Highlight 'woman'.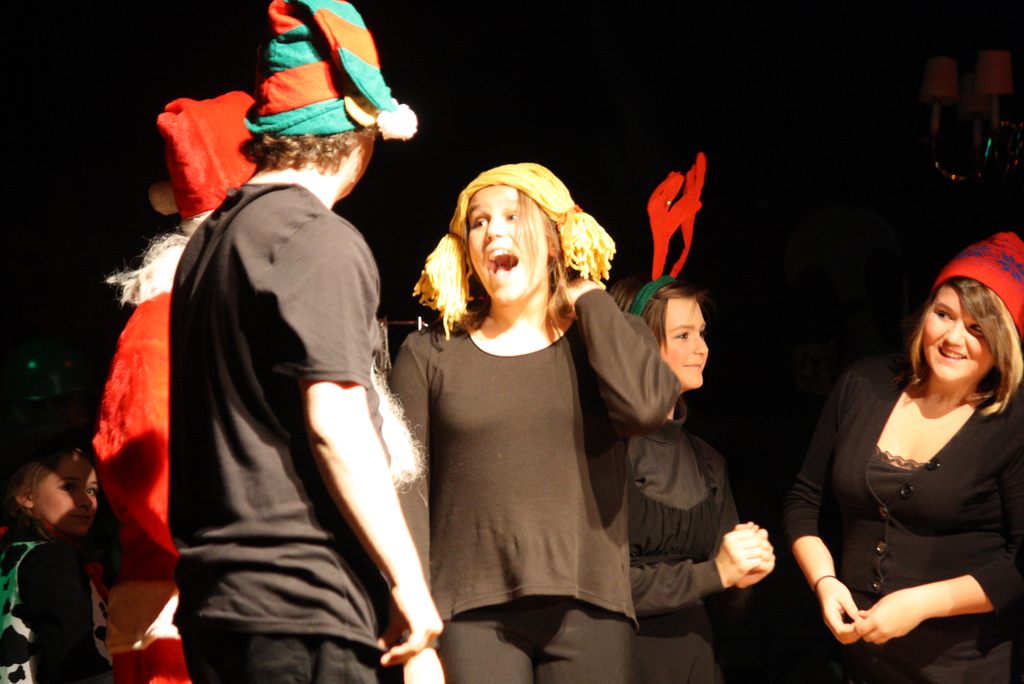
Highlighted region: BBox(808, 245, 1007, 678).
